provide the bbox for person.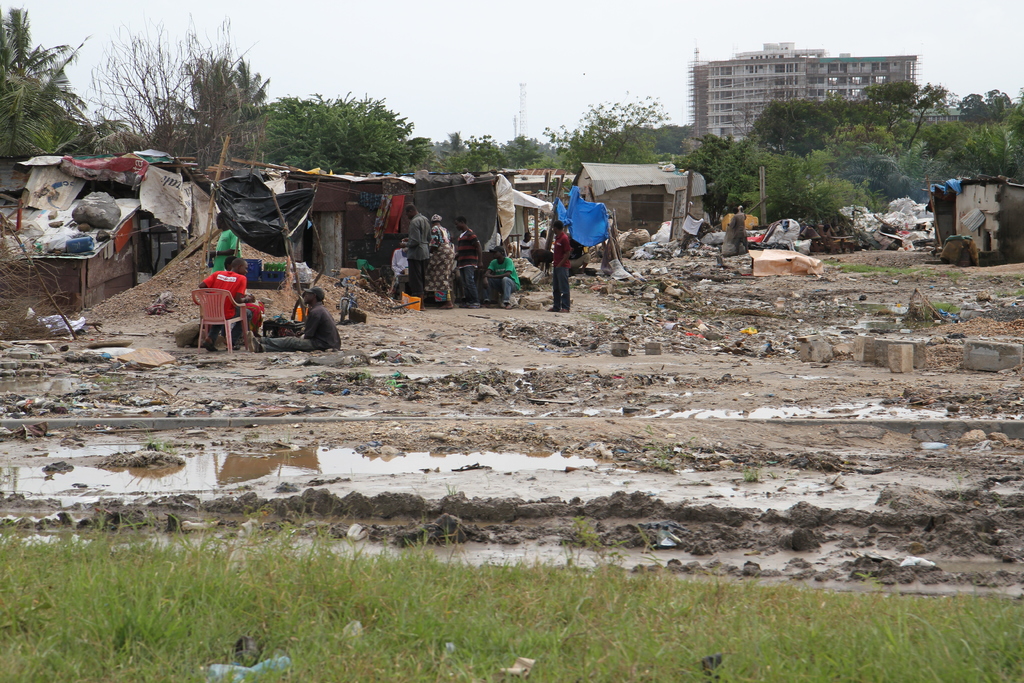
box(391, 243, 406, 279).
